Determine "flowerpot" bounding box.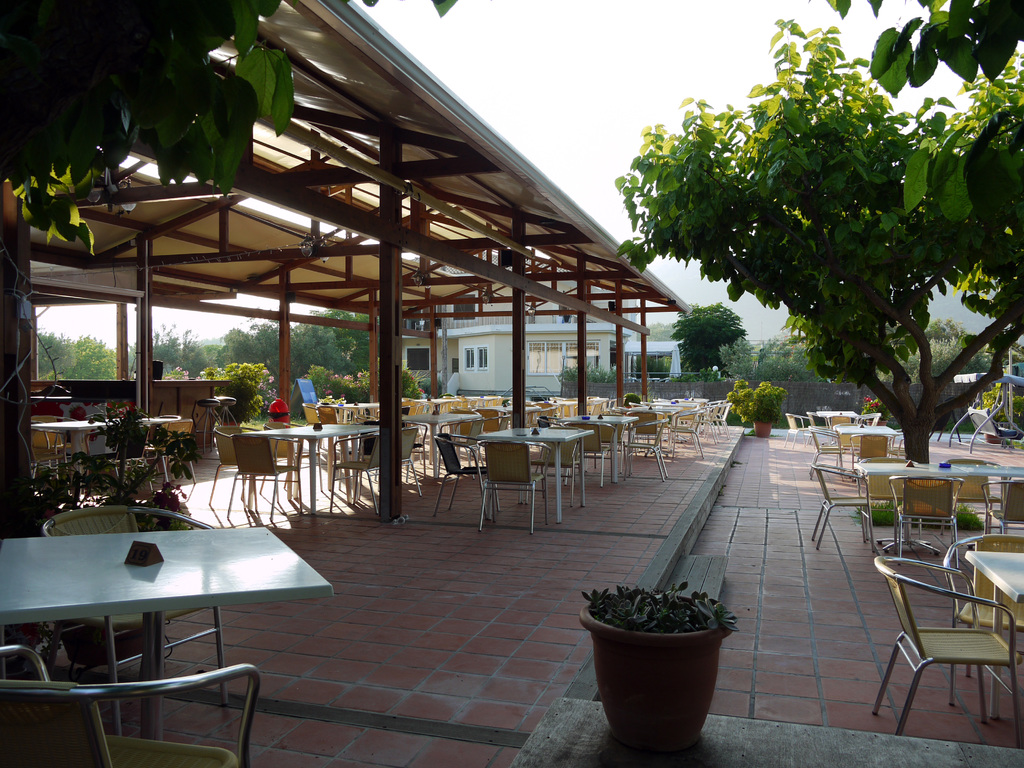
Determined: [left=589, top=604, right=740, bottom=737].
